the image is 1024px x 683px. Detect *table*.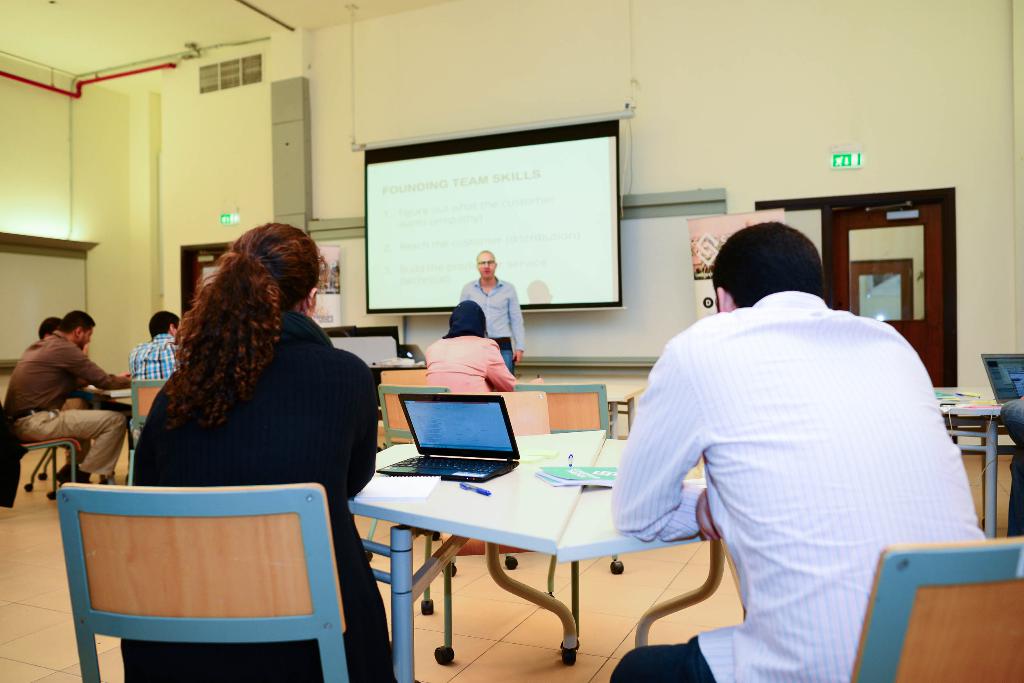
Detection: {"left": 85, "top": 383, "right": 136, "bottom": 441}.
